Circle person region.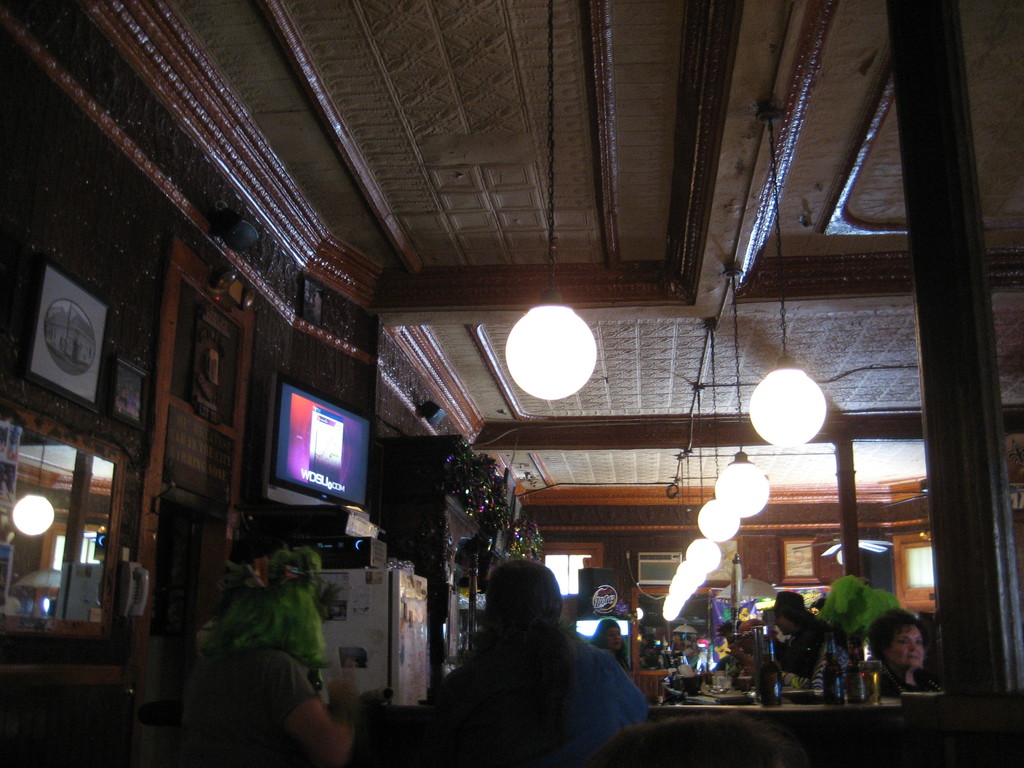
Region: 768 587 830 678.
